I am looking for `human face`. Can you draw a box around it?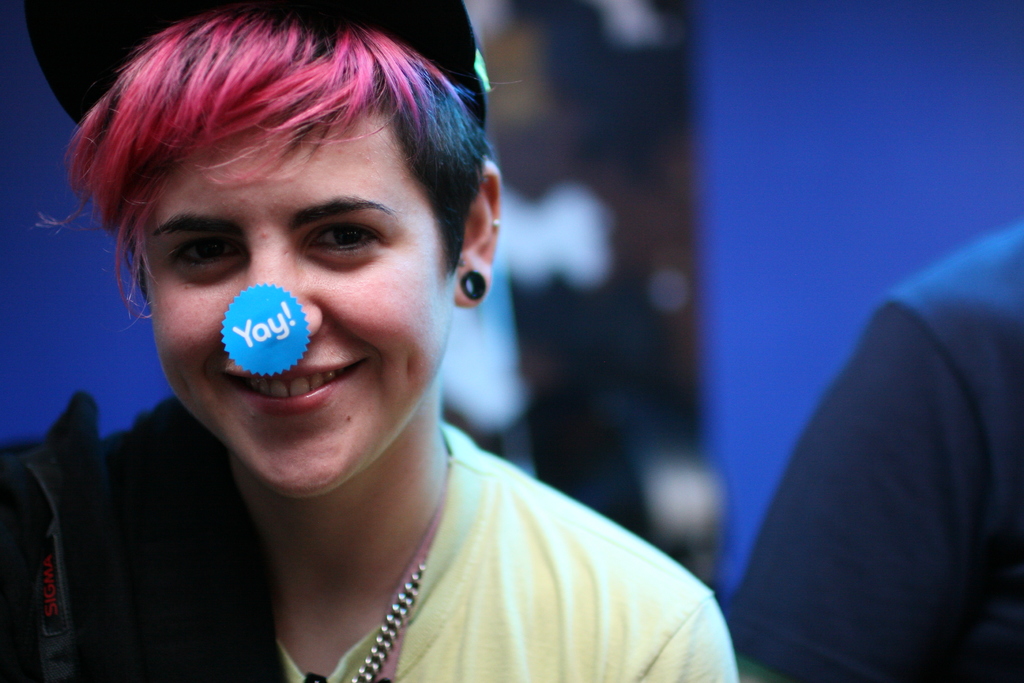
Sure, the bounding box is box=[136, 103, 461, 500].
